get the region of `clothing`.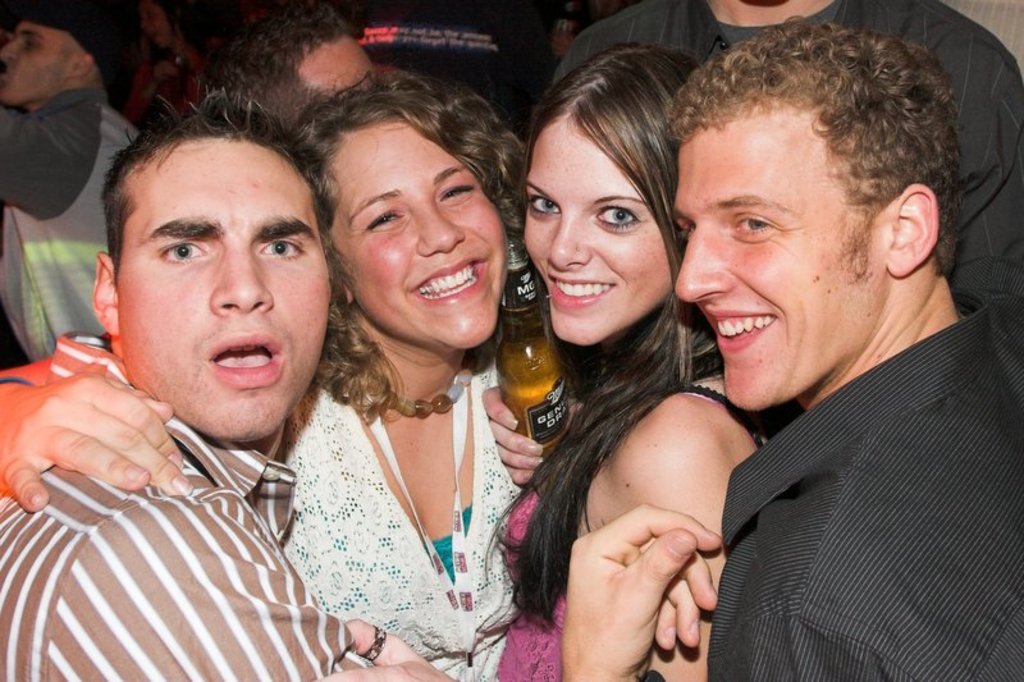
BBox(270, 334, 531, 681).
